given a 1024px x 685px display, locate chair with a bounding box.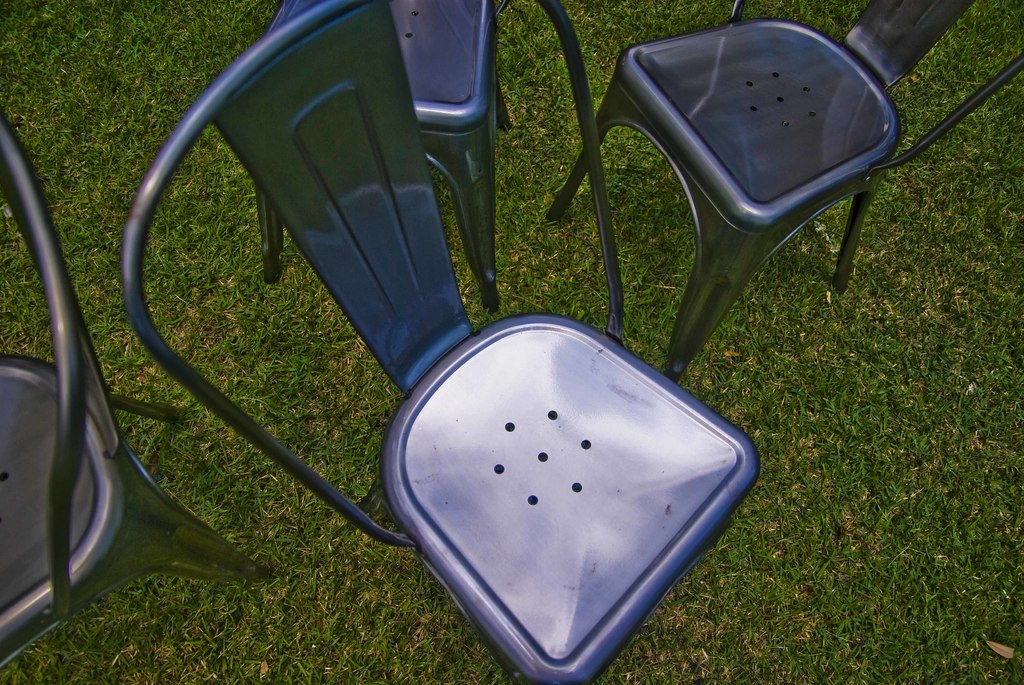
Located: left=548, top=0, right=1023, bottom=386.
